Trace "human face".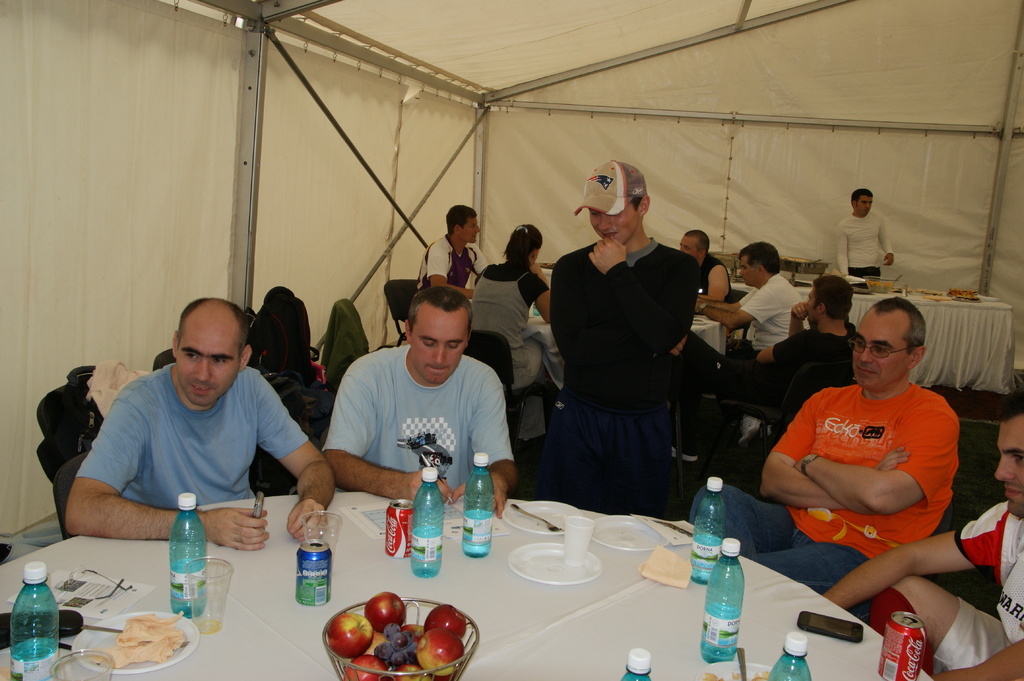
Traced to pyautogui.locateOnScreen(680, 236, 699, 259).
